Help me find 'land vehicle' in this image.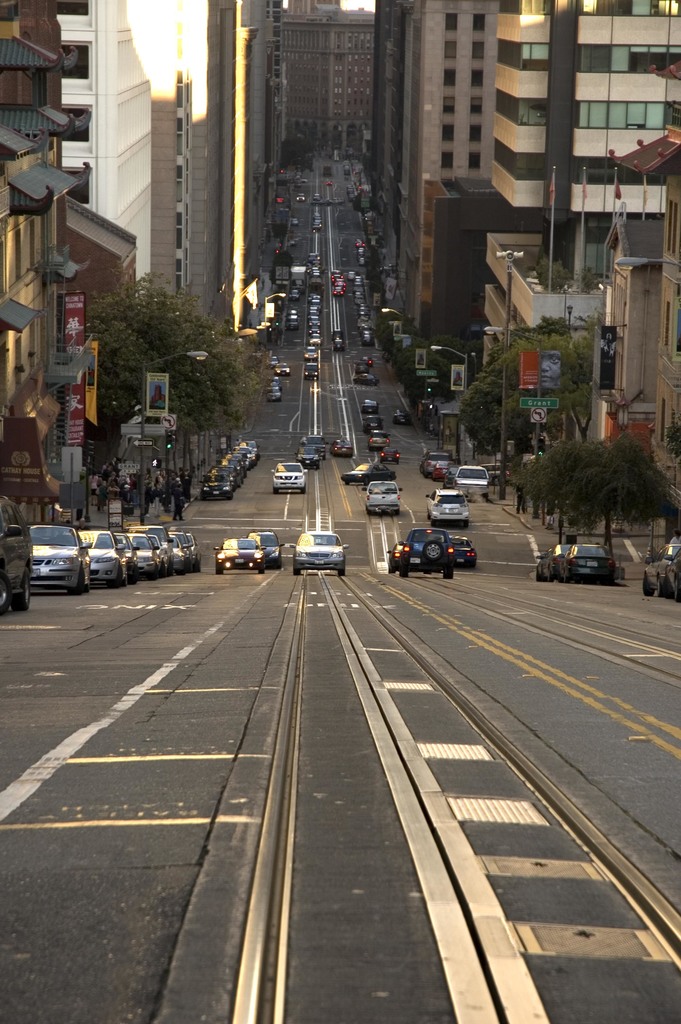
Found it: bbox=[311, 212, 323, 233].
